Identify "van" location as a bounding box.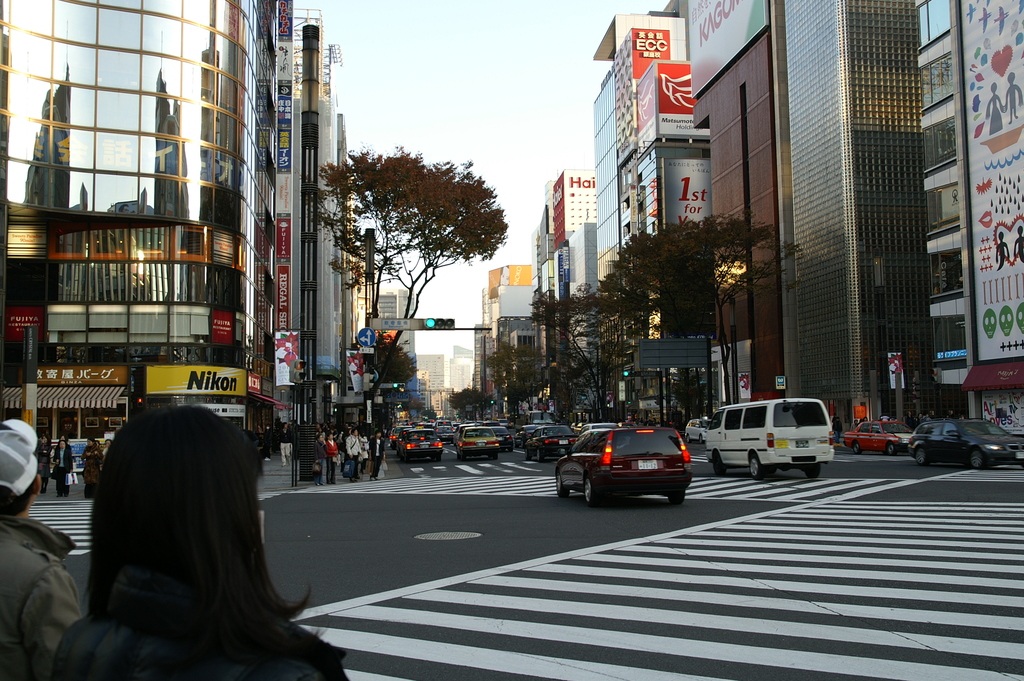
select_region(700, 395, 836, 482).
